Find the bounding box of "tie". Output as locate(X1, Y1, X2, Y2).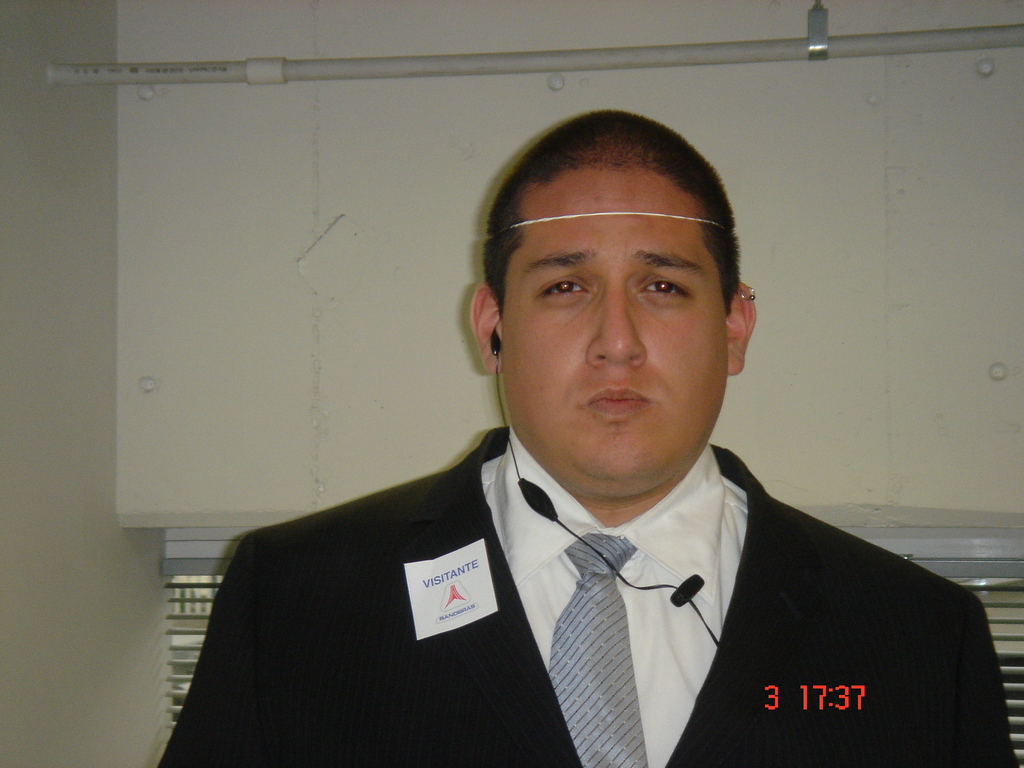
locate(545, 532, 656, 767).
